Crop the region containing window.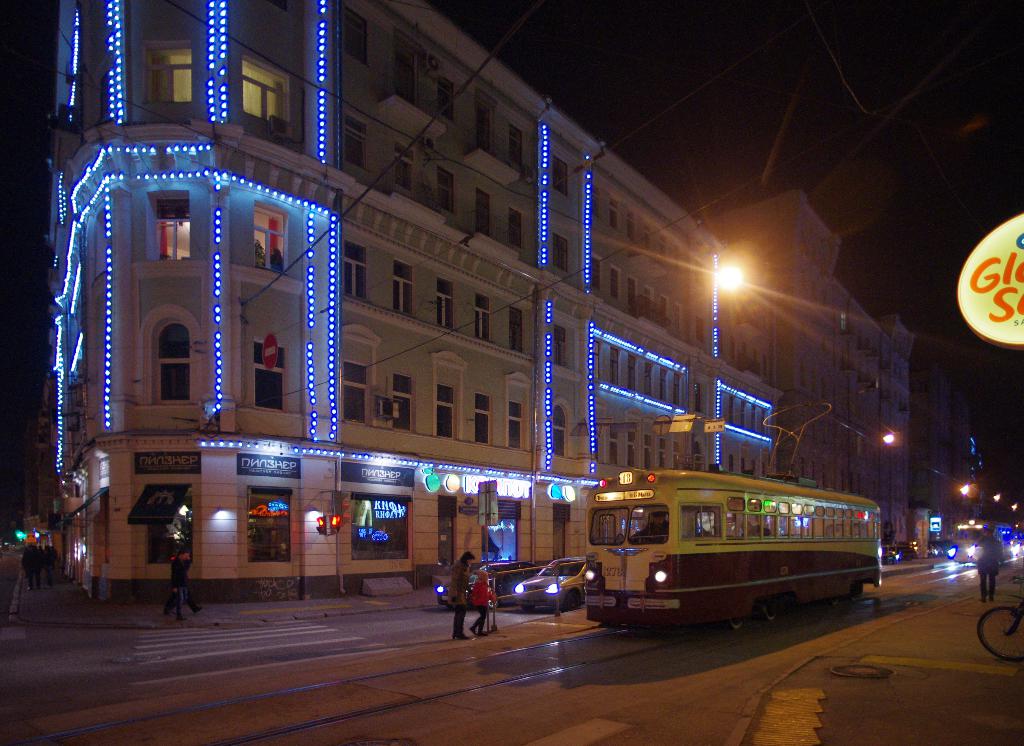
Crop region: left=435, top=385, right=452, bottom=442.
